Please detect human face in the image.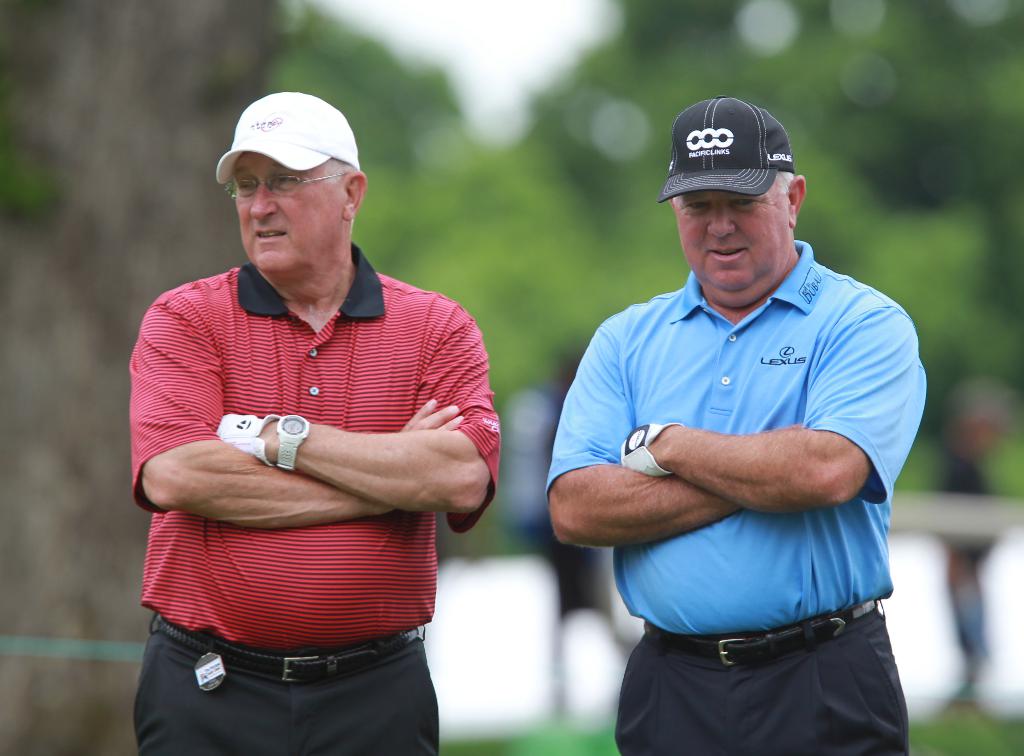
region(680, 182, 787, 289).
